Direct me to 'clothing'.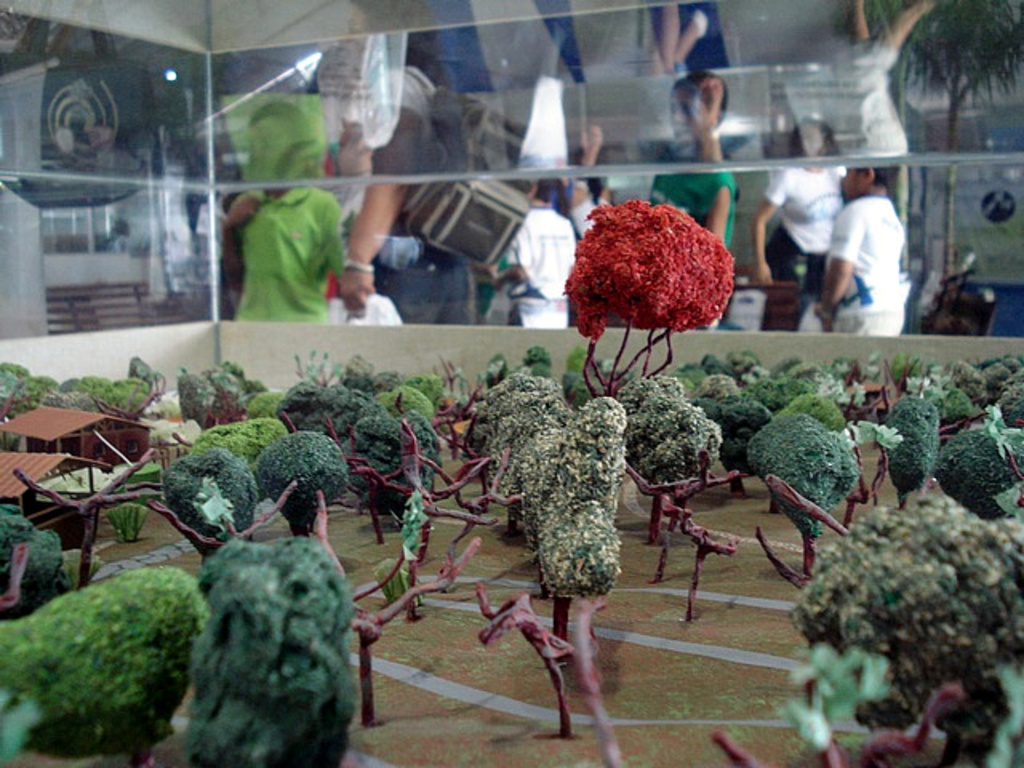
Direction: [763,160,846,251].
